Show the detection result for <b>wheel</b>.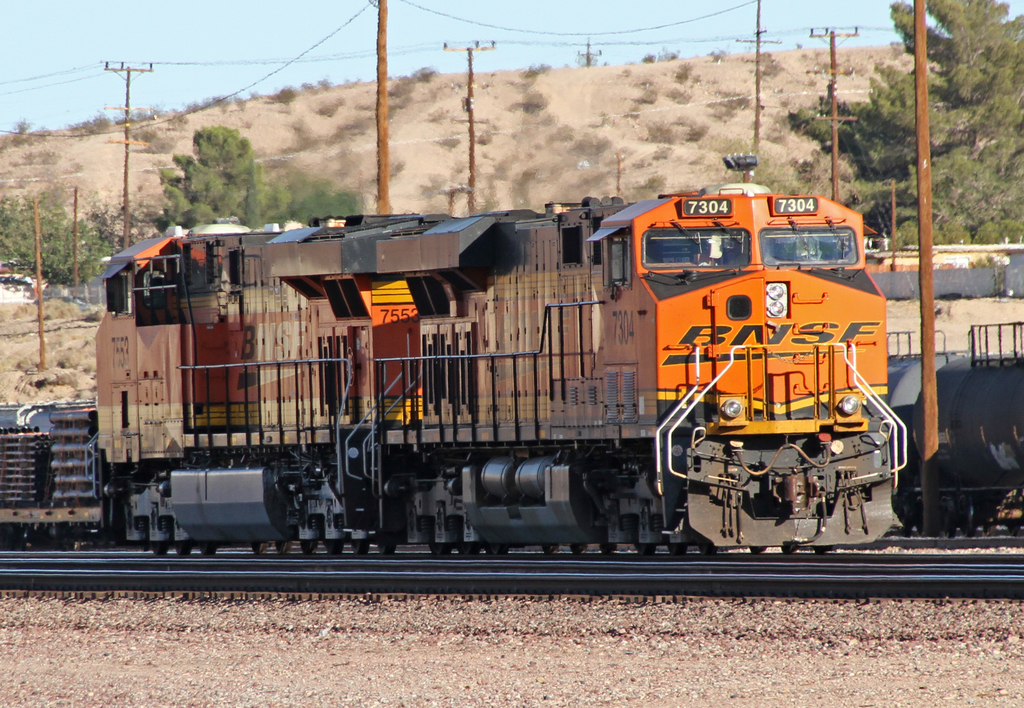
[429, 540, 445, 556].
